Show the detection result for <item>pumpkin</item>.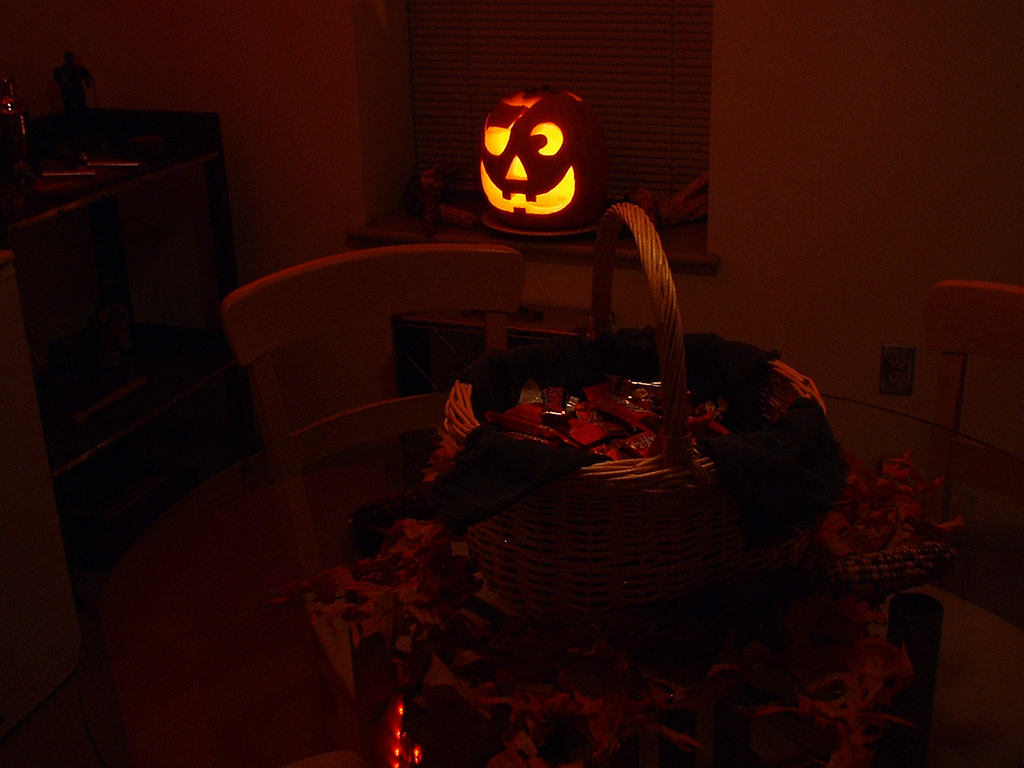
[480,89,612,225].
